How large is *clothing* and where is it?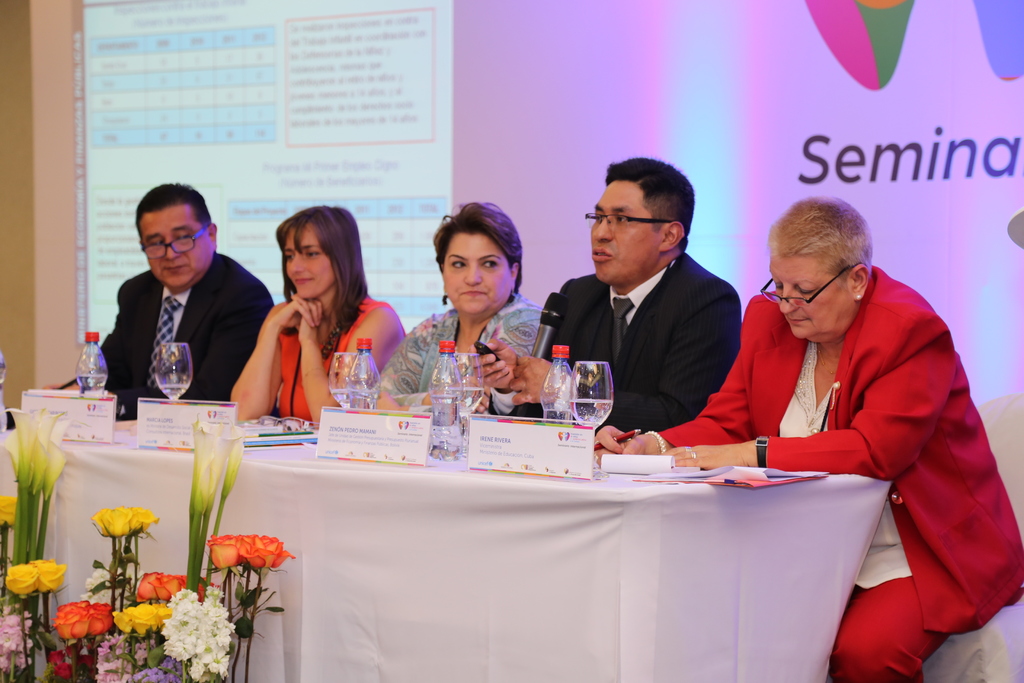
Bounding box: [275,299,400,420].
